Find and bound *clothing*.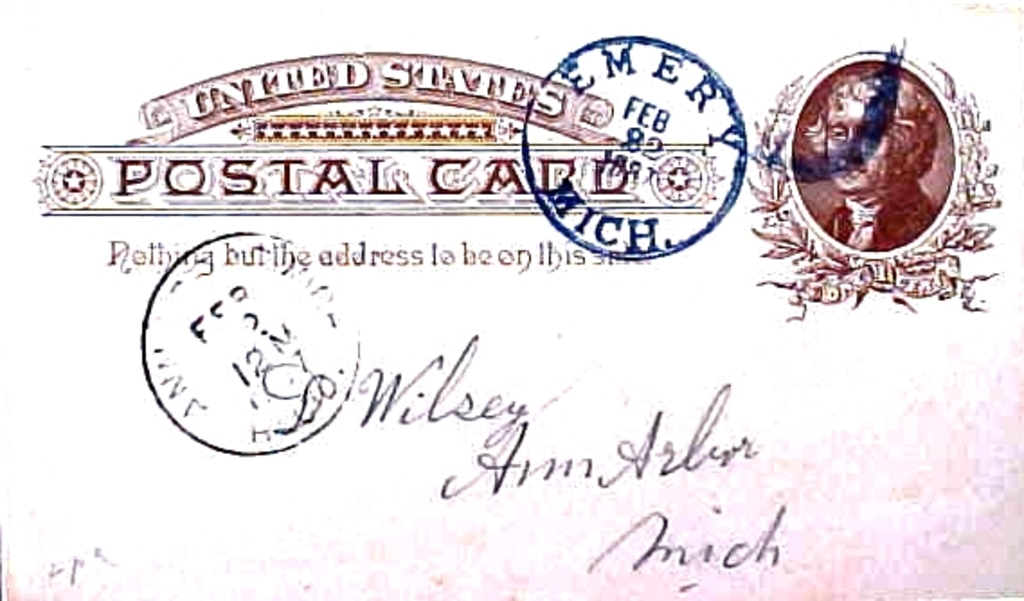
Bound: x1=824, y1=184, x2=941, y2=254.
